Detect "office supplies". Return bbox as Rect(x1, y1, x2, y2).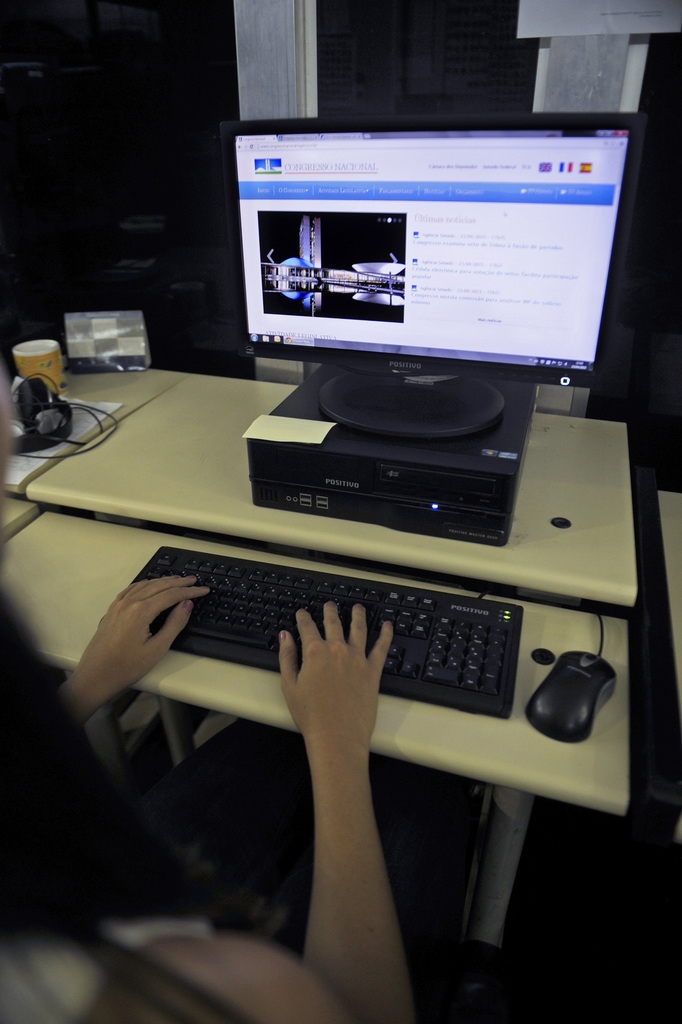
Rect(238, 122, 638, 446).
